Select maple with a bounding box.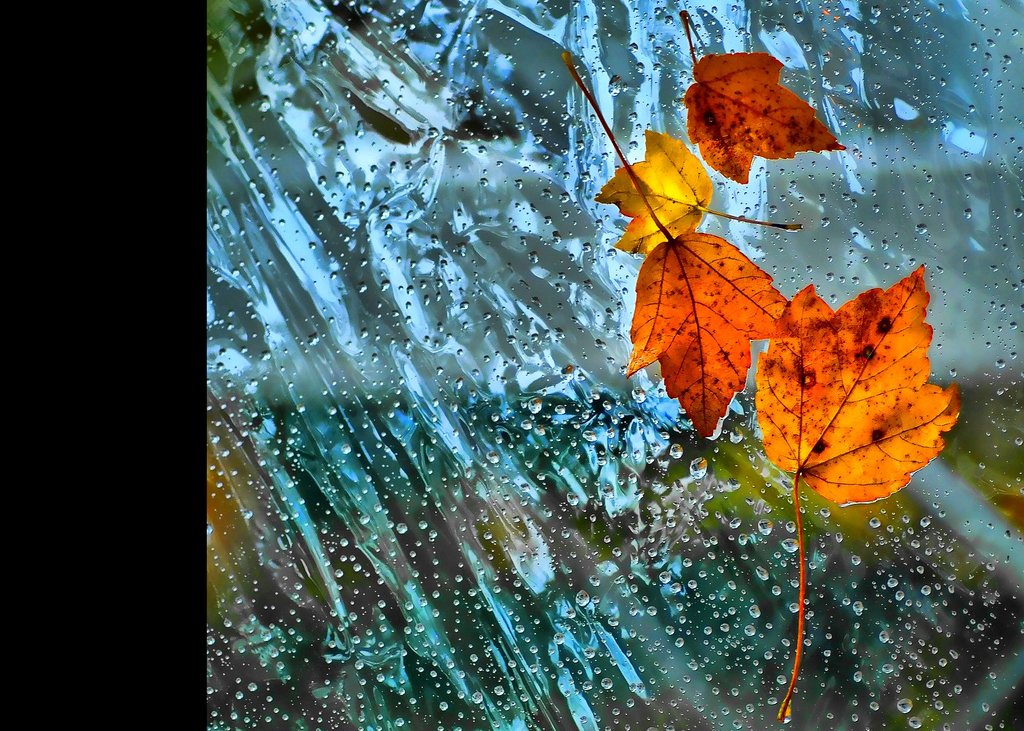
[x1=607, y1=118, x2=792, y2=259].
